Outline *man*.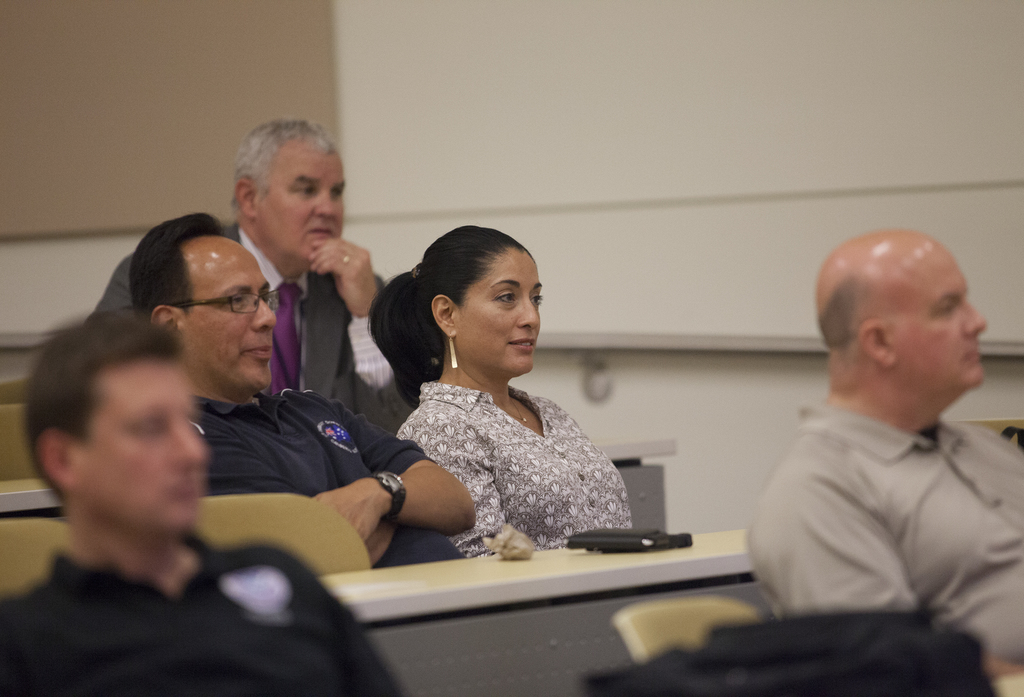
Outline: BBox(0, 314, 413, 696).
